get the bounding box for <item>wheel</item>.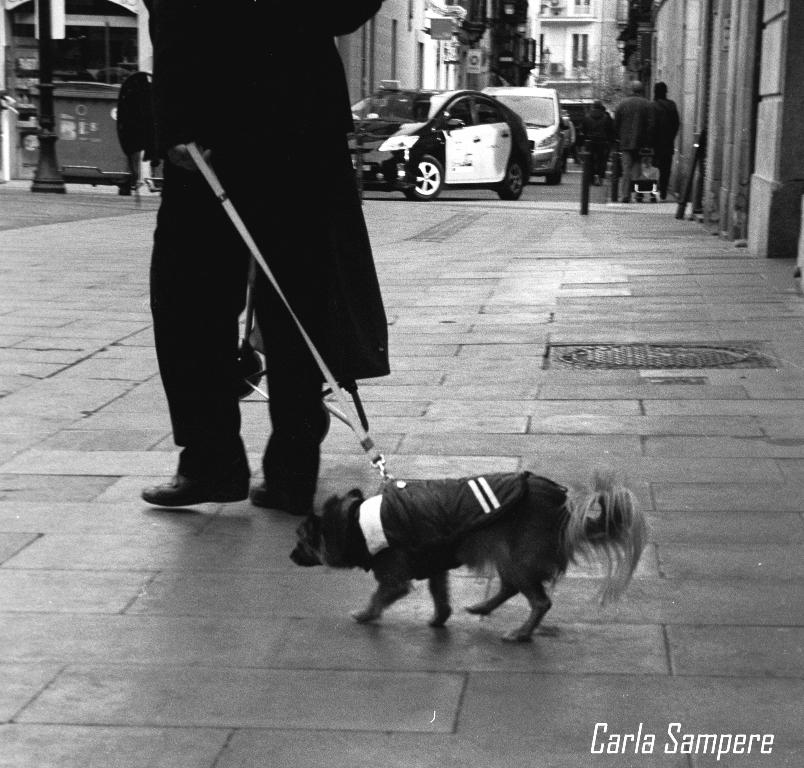
<box>497,160,523,201</box>.
